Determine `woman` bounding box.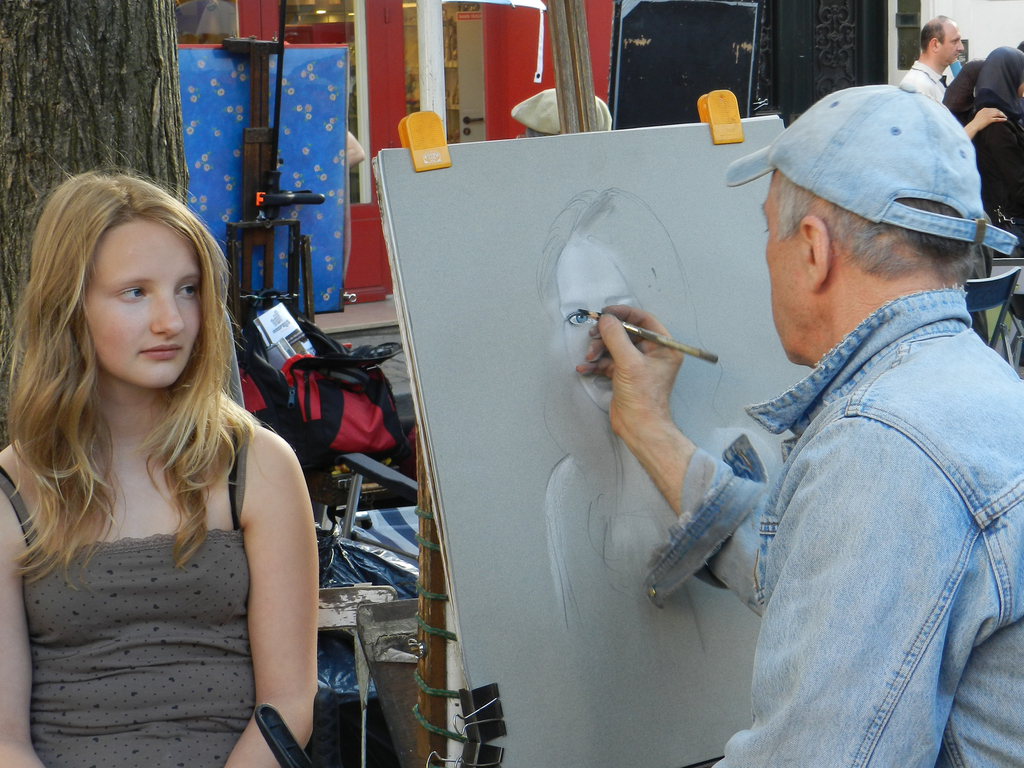
Determined: crop(973, 45, 1023, 225).
